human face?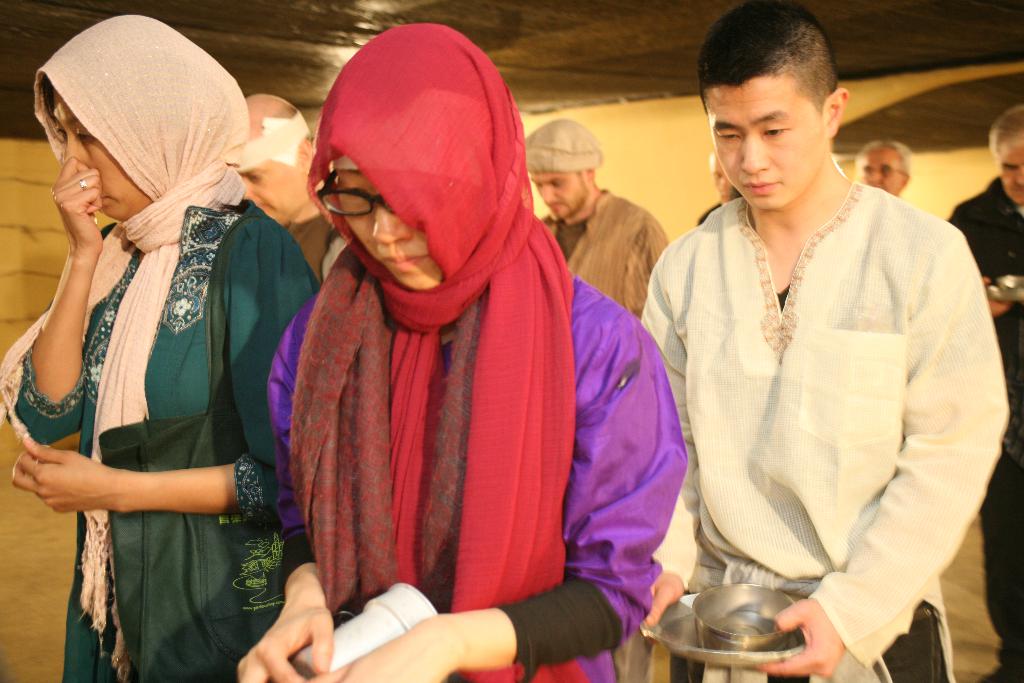
52 92 147 226
